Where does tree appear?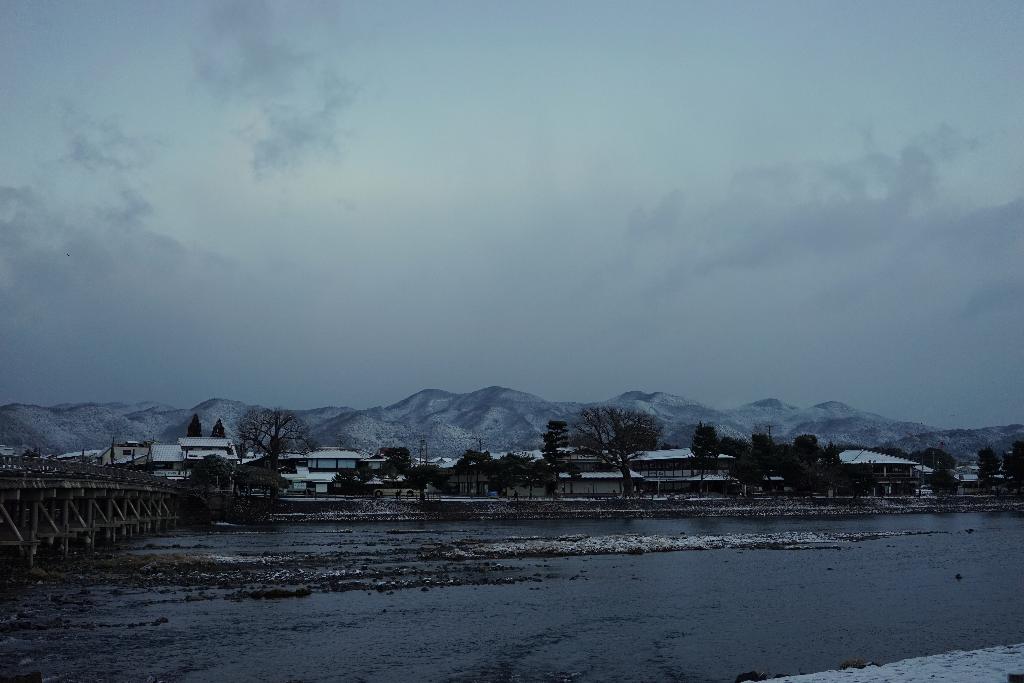
Appears at [207, 418, 227, 440].
